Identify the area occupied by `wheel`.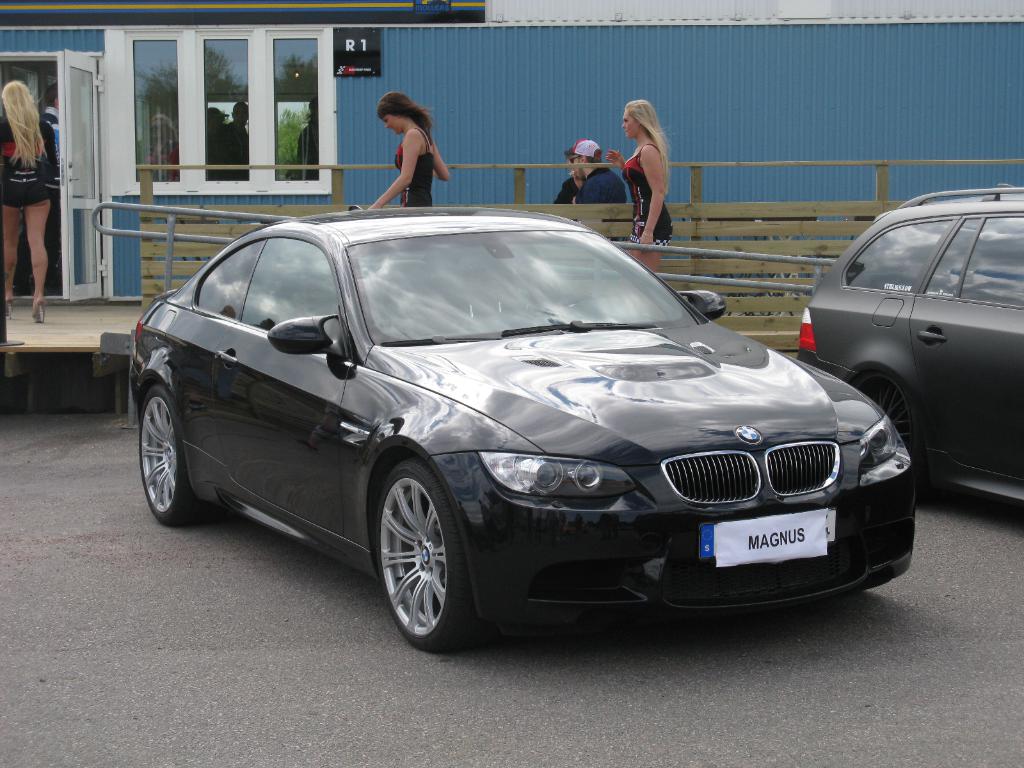
Area: box(139, 387, 204, 527).
